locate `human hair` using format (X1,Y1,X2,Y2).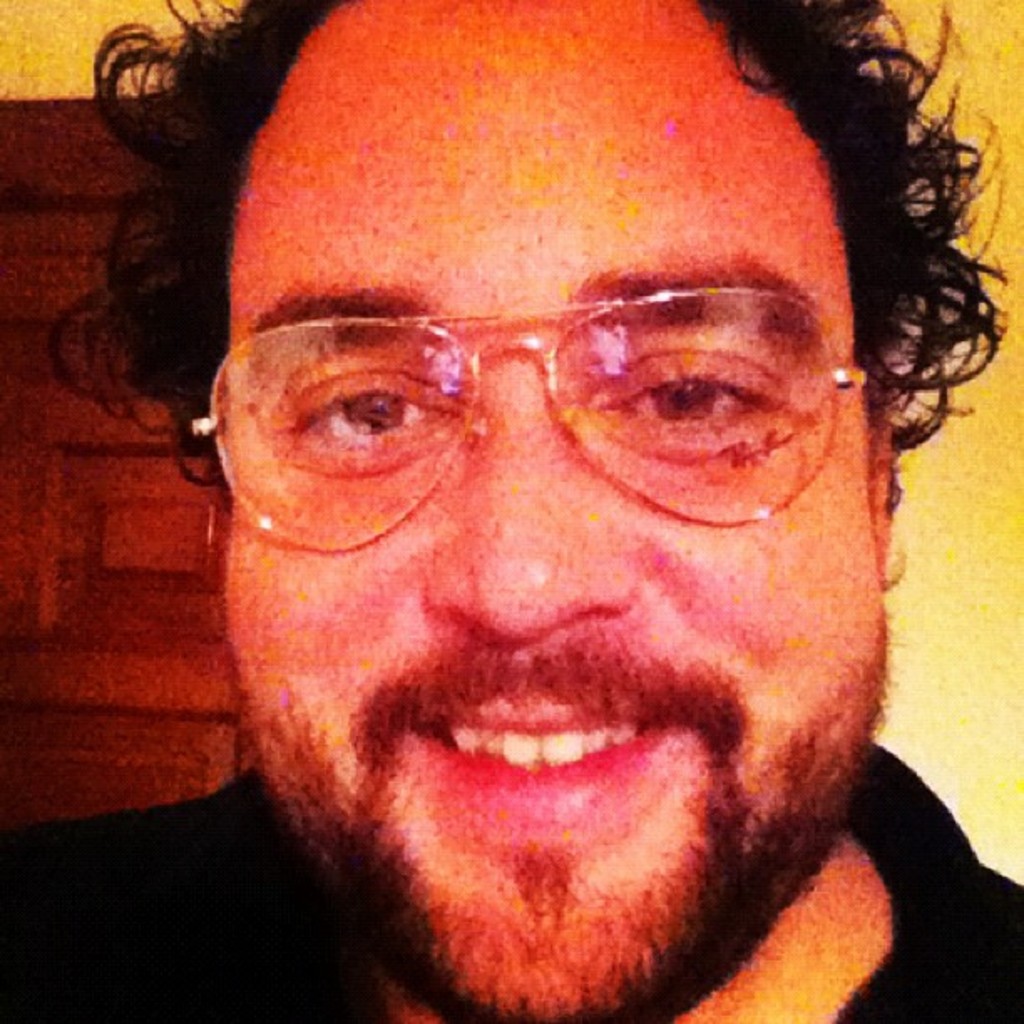
(49,0,323,494).
